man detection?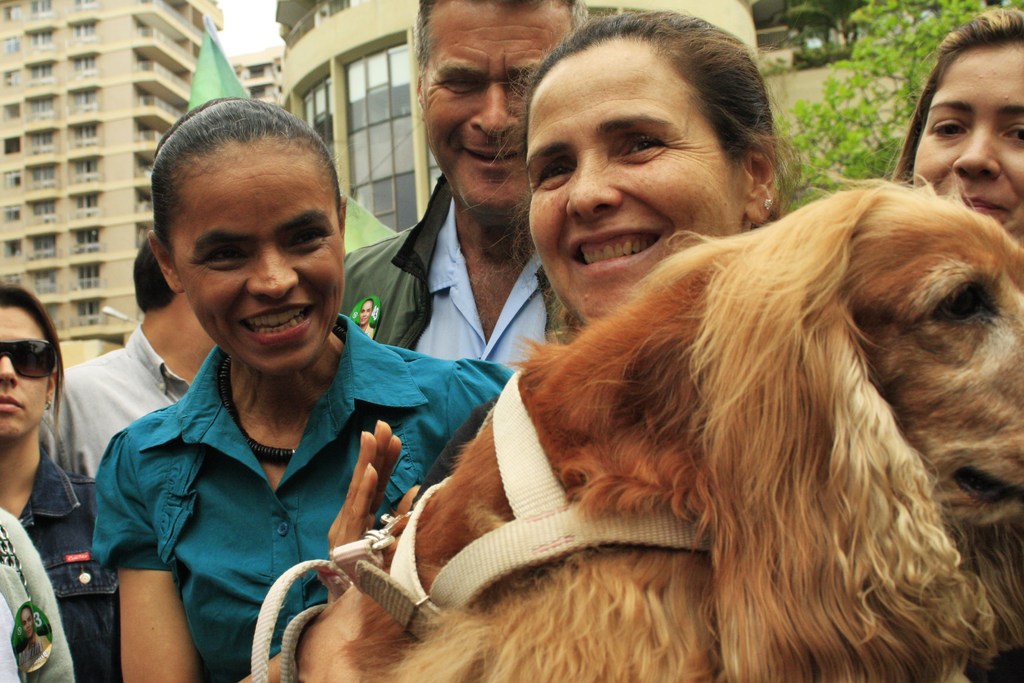
(x1=335, y1=0, x2=593, y2=371)
